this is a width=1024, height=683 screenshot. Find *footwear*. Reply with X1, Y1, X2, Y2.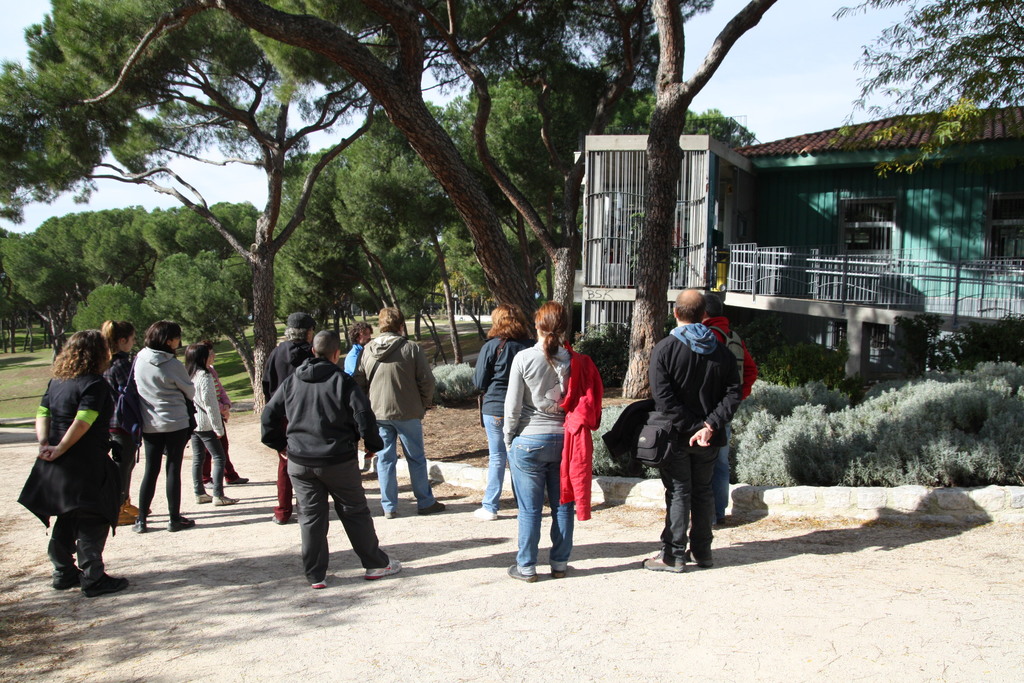
641, 552, 688, 572.
